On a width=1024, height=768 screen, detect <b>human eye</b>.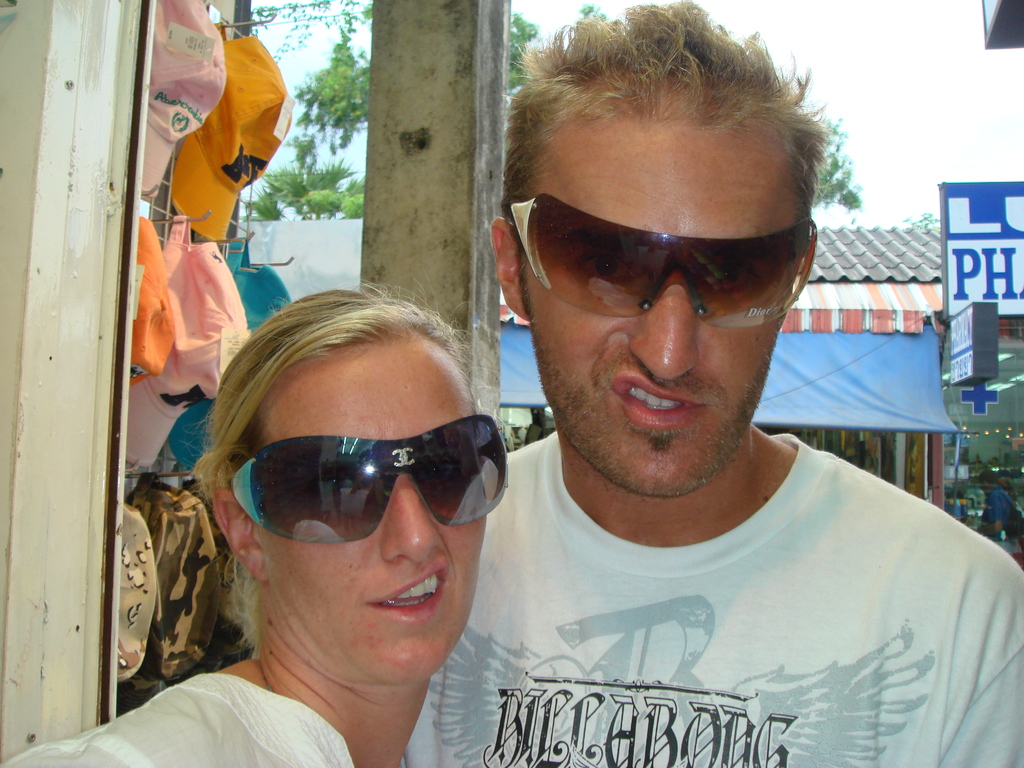
[412, 445, 464, 486].
